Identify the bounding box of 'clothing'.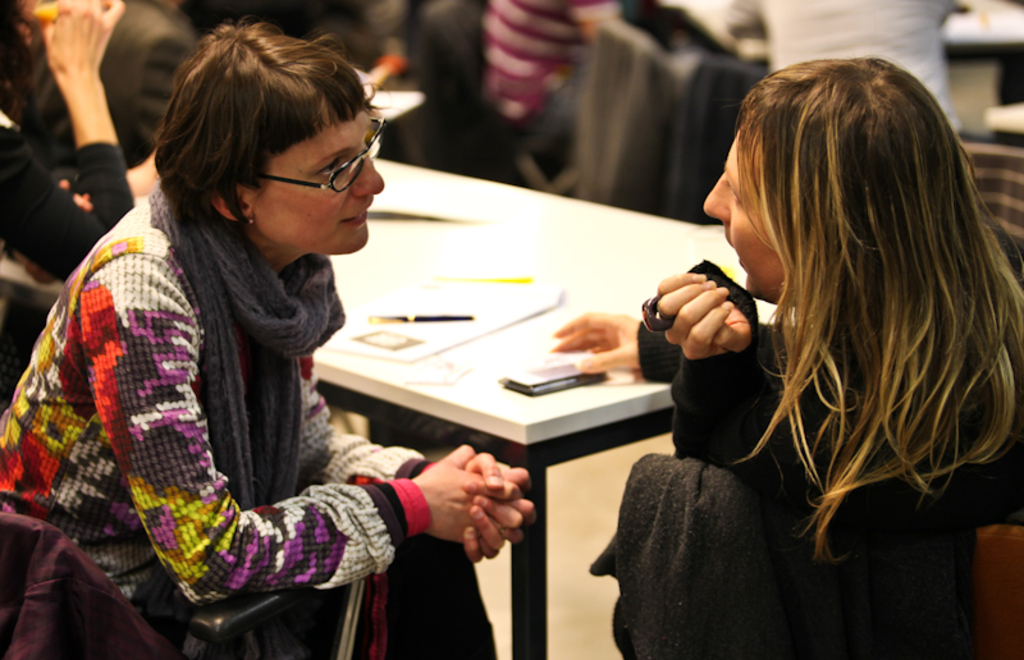
494:0:617:162.
